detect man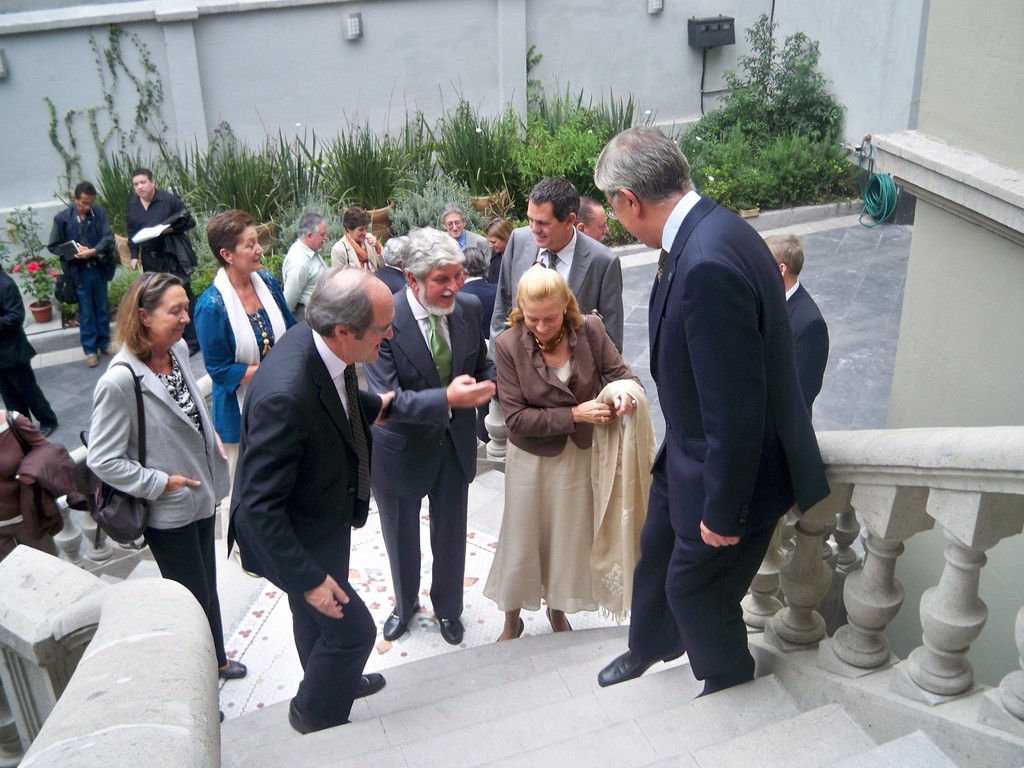
x1=756 y1=229 x2=825 y2=424
